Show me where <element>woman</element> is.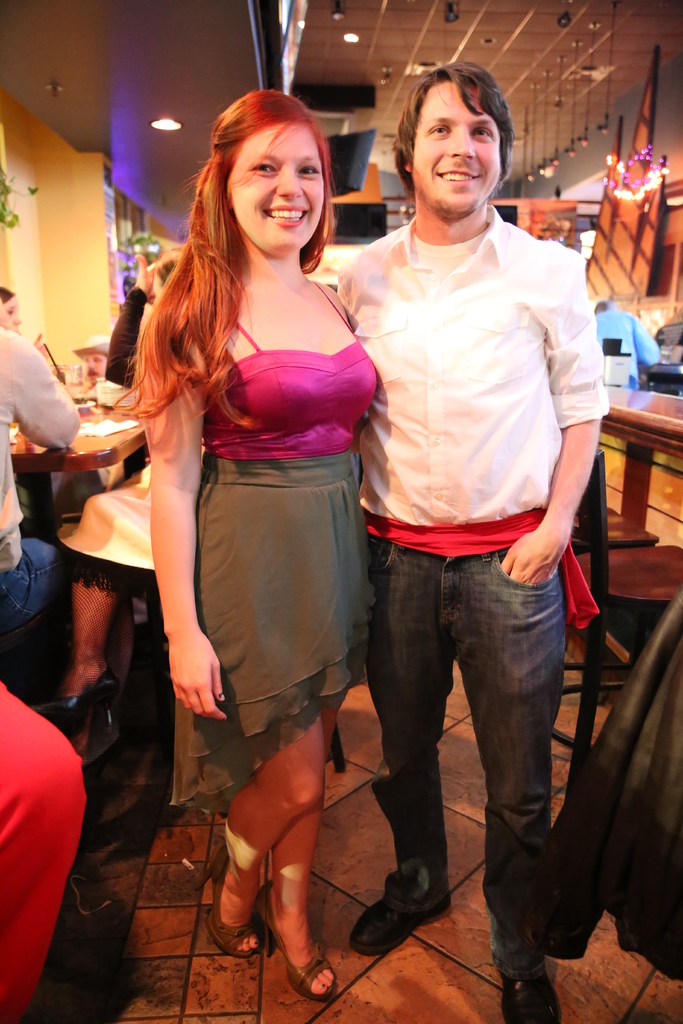
<element>woman</element> is at crop(0, 278, 22, 335).
